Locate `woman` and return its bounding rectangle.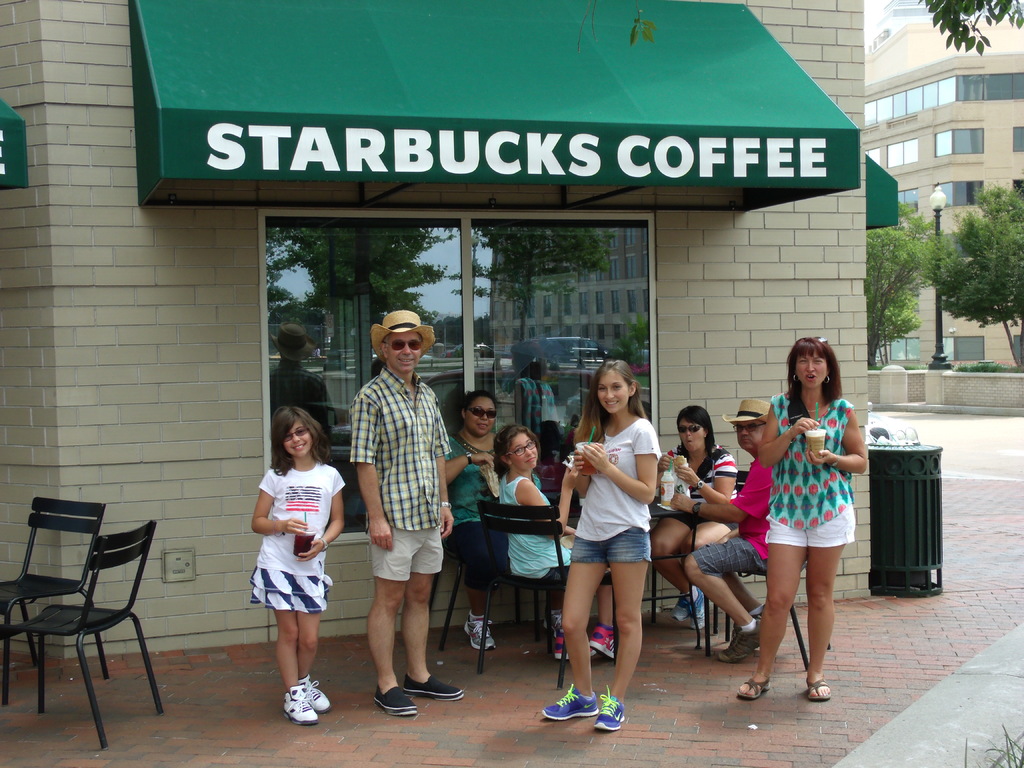
492 435 611 666.
